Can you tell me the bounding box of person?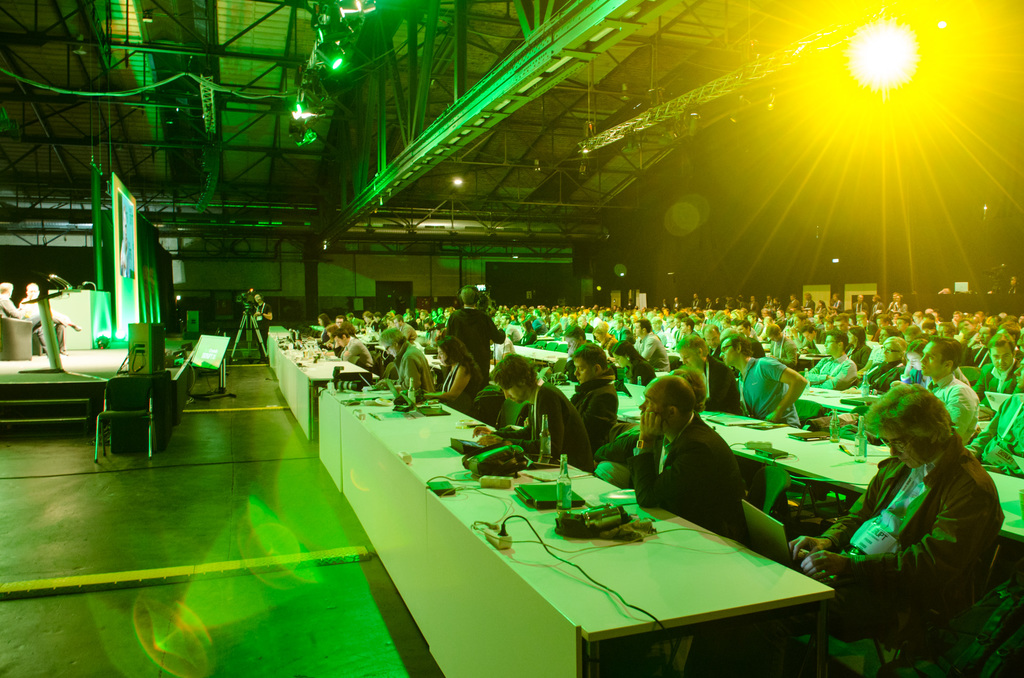
box=[900, 340, 970, 383].
